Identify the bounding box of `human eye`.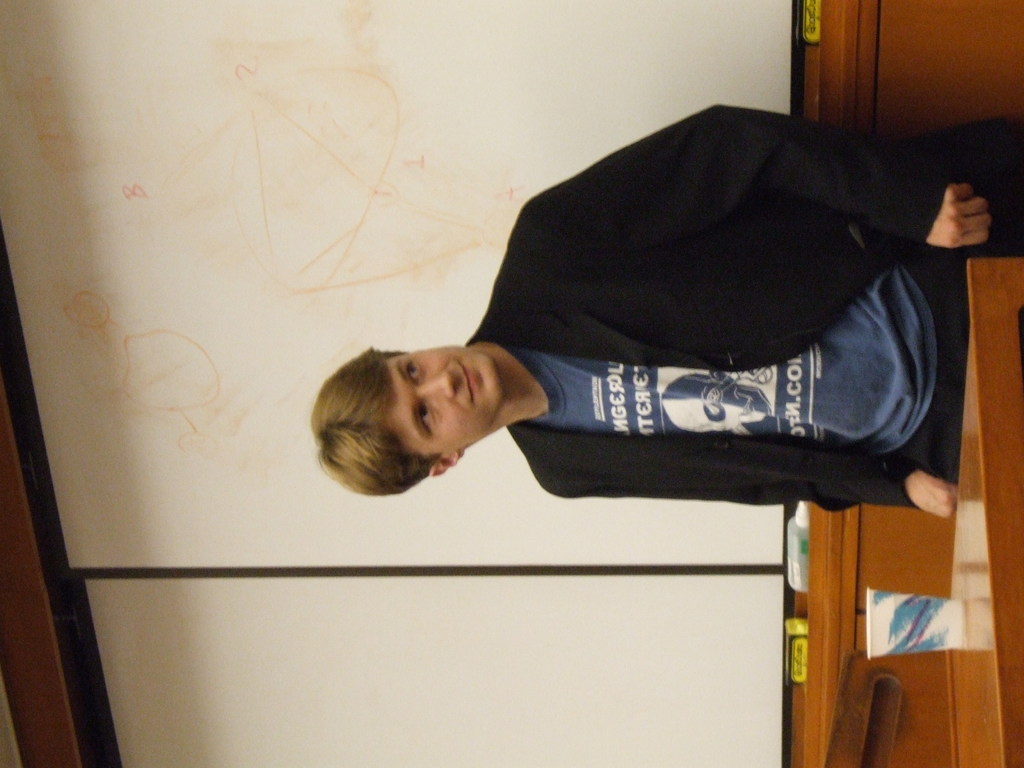
locate(397, 357, 422, 382).
